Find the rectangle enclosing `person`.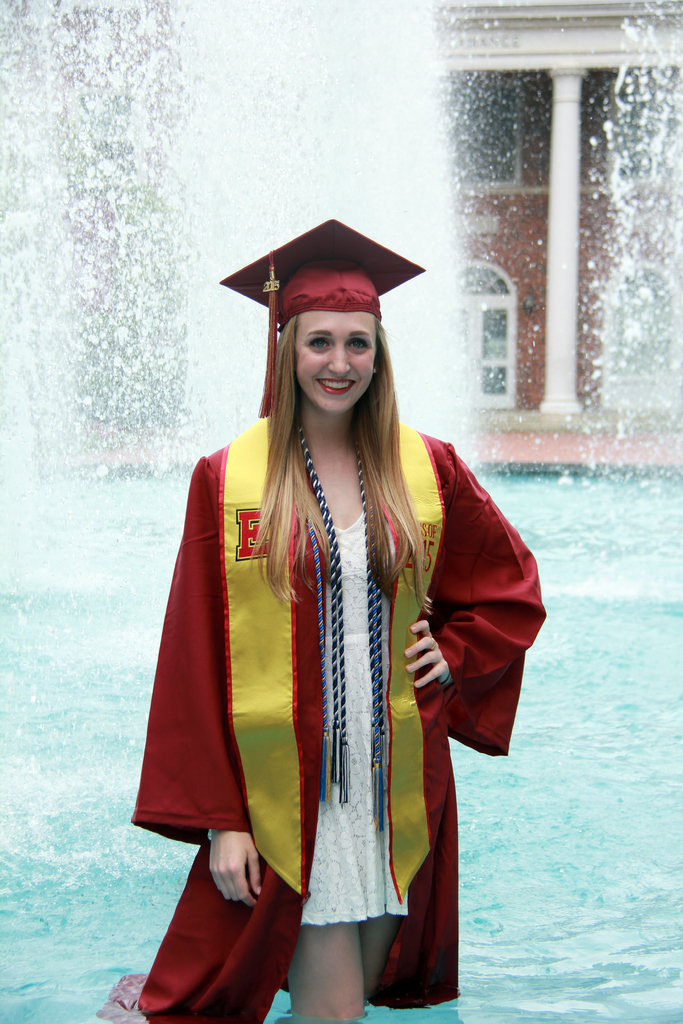
bbox=[96, 218, 548, 1023].
